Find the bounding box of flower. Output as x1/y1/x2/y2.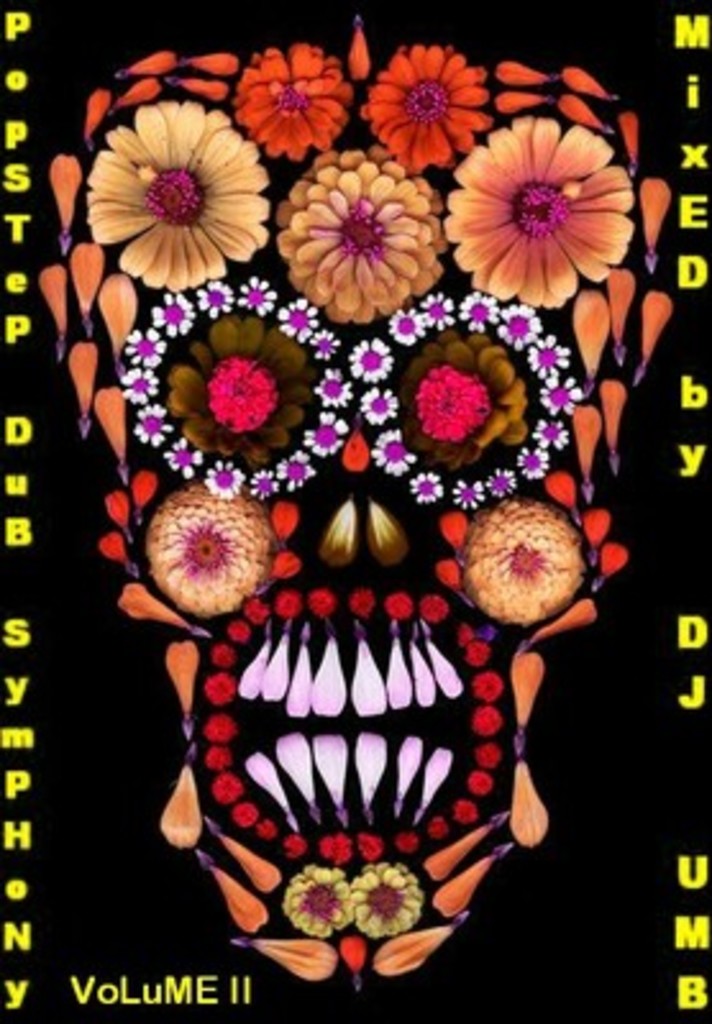
425/814/453/847.
